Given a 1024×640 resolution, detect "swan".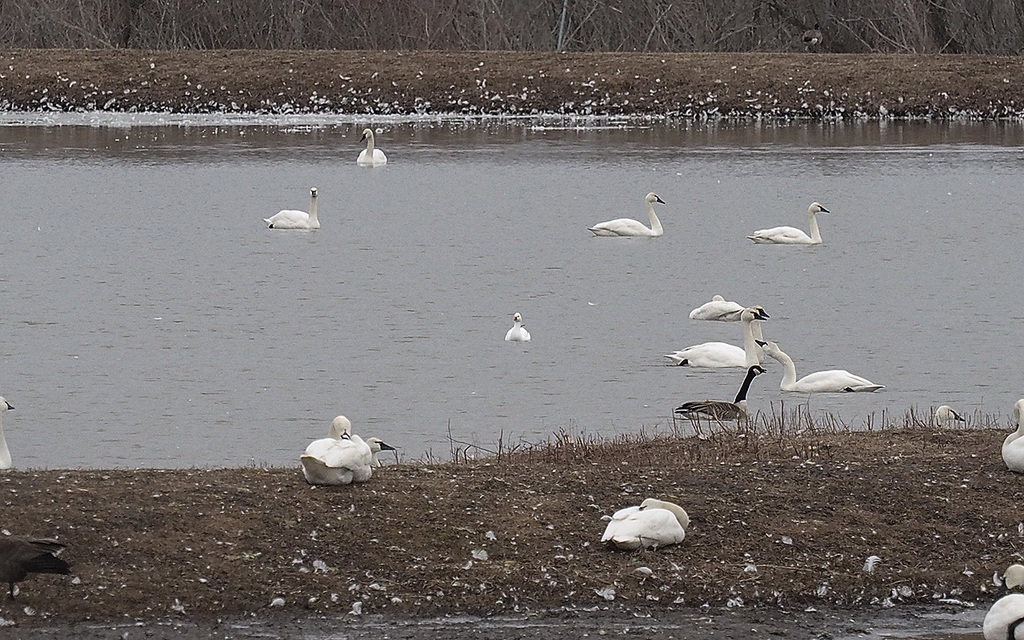
pyautogui.locateOnScreen(261, 187, 316, 232).
